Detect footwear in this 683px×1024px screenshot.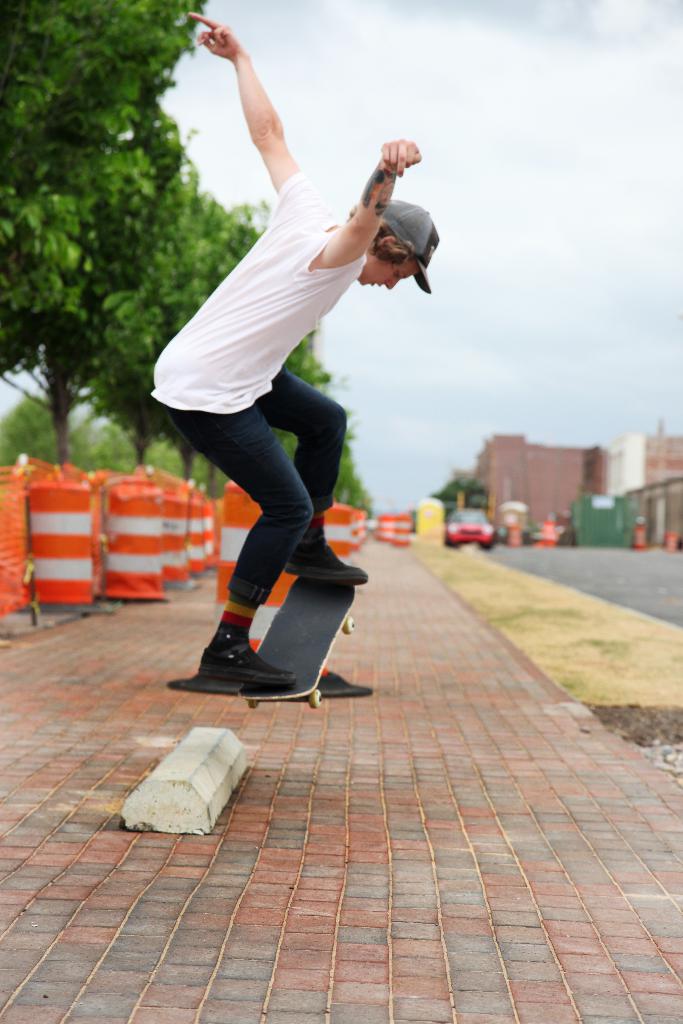
Detection: <box>197,641,299,697</box>.
